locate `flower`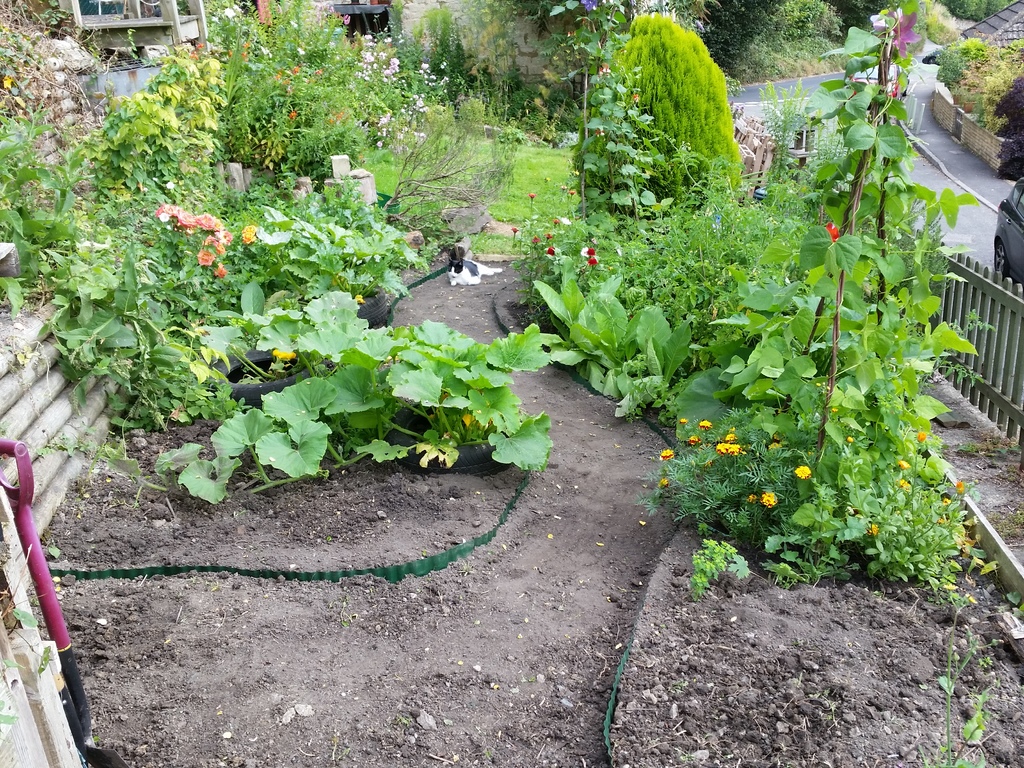
(461, 410, 486, 426)
